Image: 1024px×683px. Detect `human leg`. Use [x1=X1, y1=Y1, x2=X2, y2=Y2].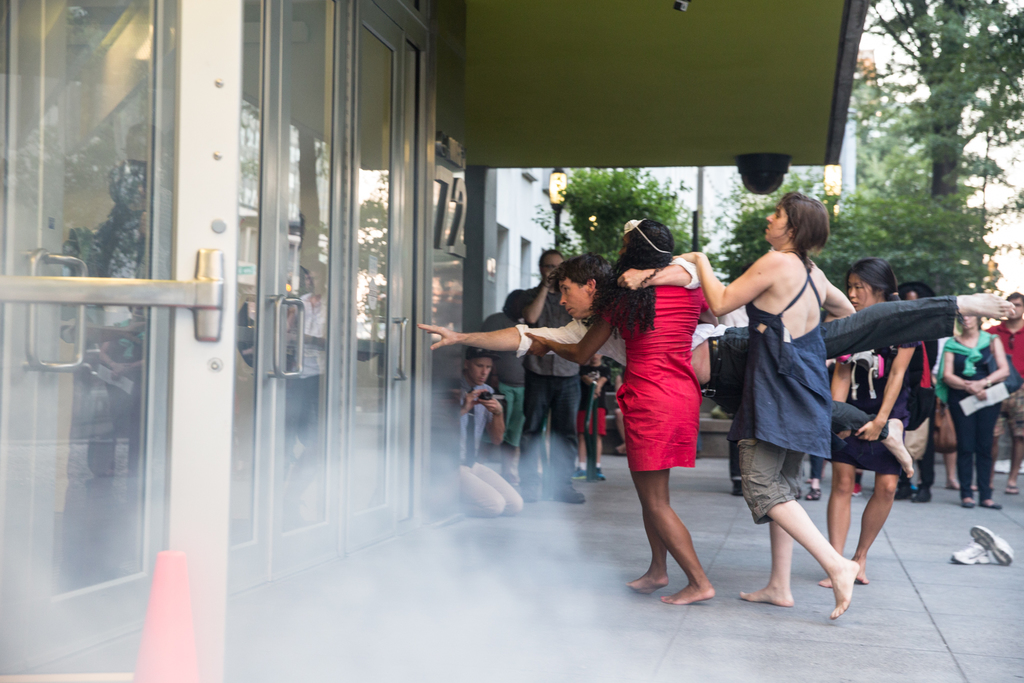
[x1=471, y1=462, x2=525, y2=517].
